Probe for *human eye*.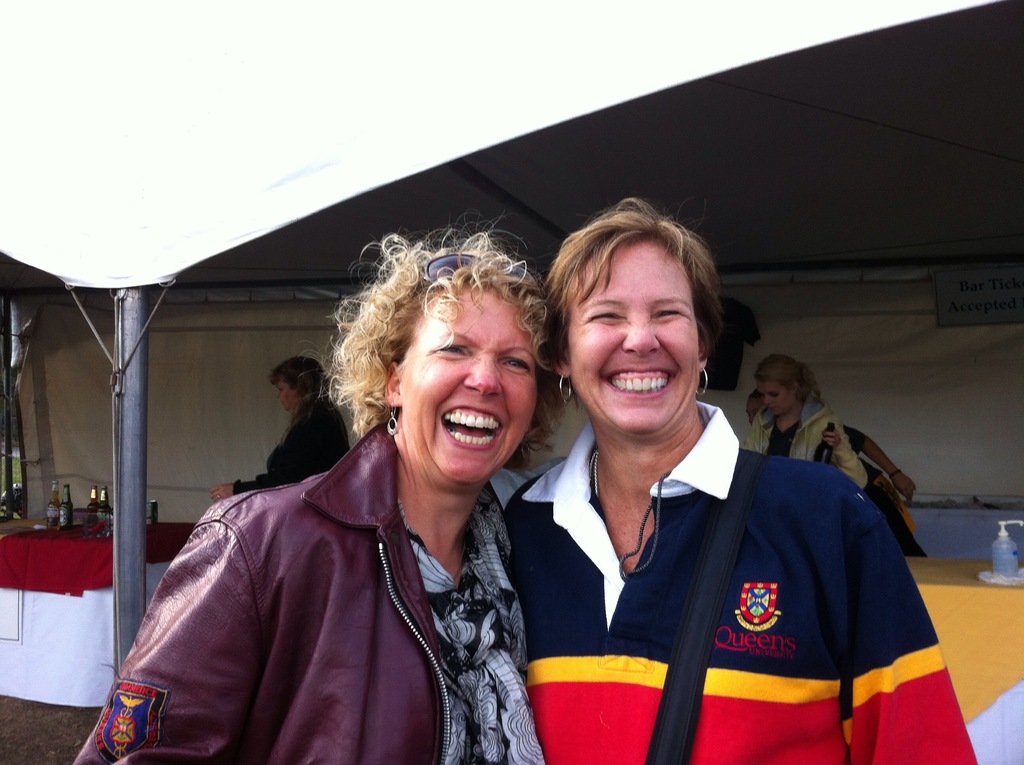
Probe result: 436, 336, 473, 360.
